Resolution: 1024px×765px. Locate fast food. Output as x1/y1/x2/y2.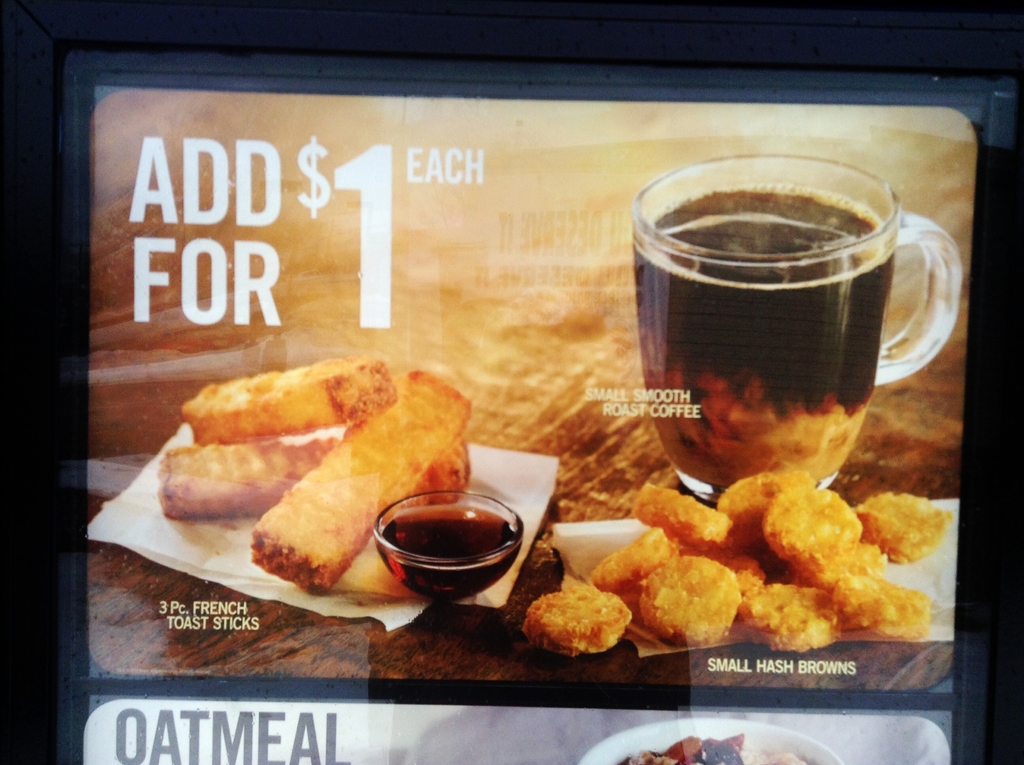
638/483/735/552.
